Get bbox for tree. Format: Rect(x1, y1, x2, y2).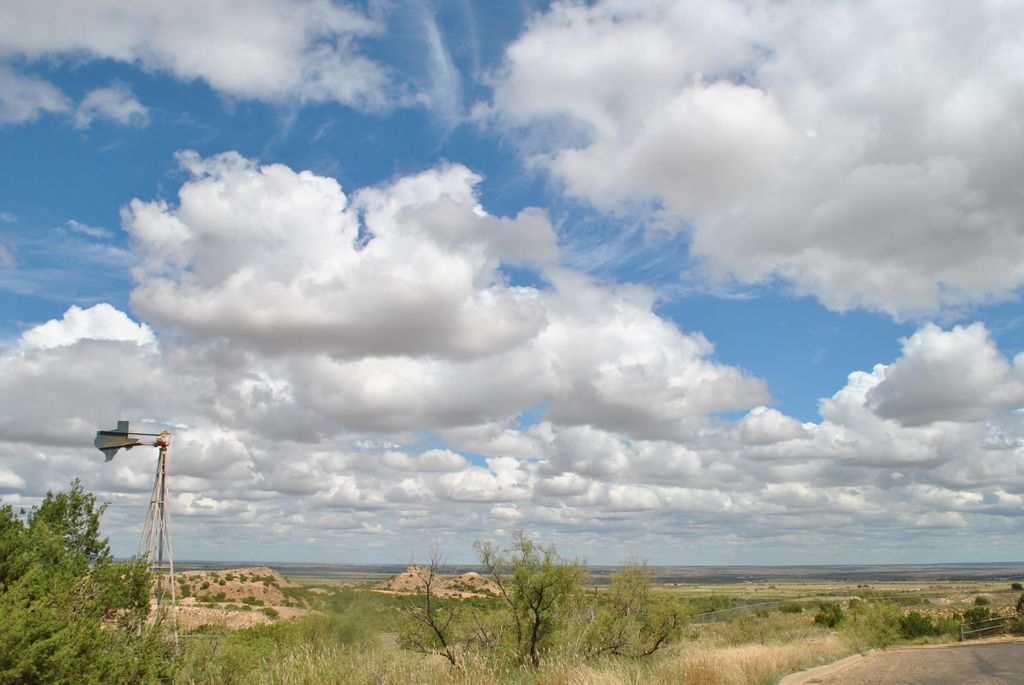
Rect(1, 545, 213, 684).
